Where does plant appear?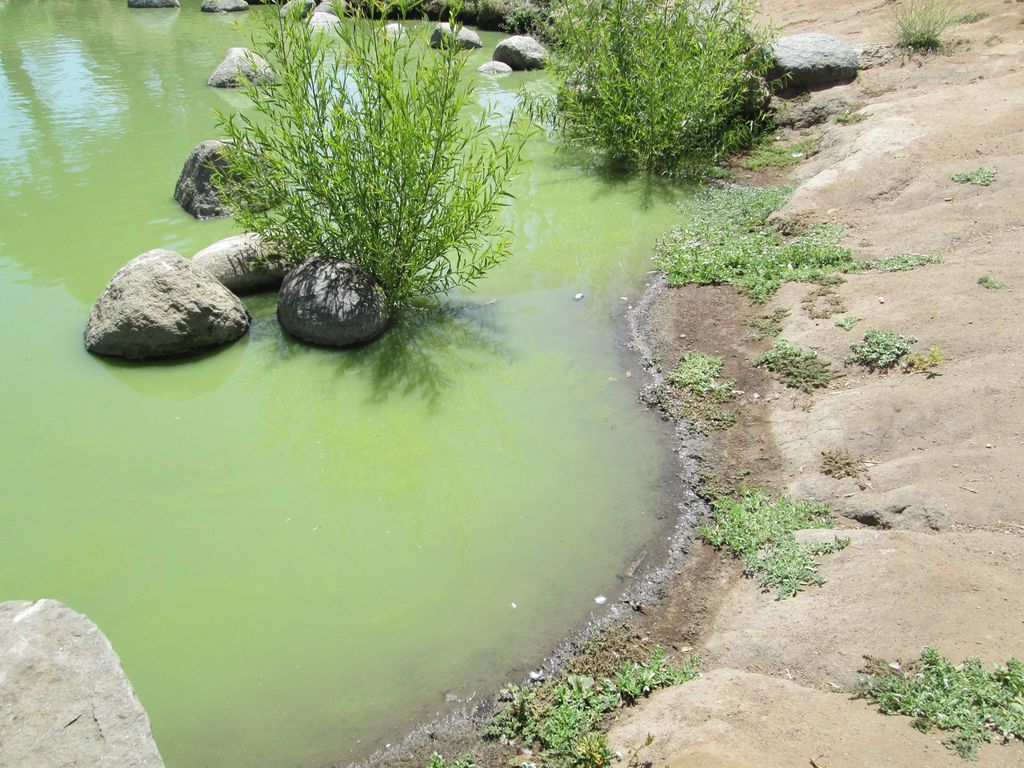
Appears at locate(694, 505, 850, 607).
